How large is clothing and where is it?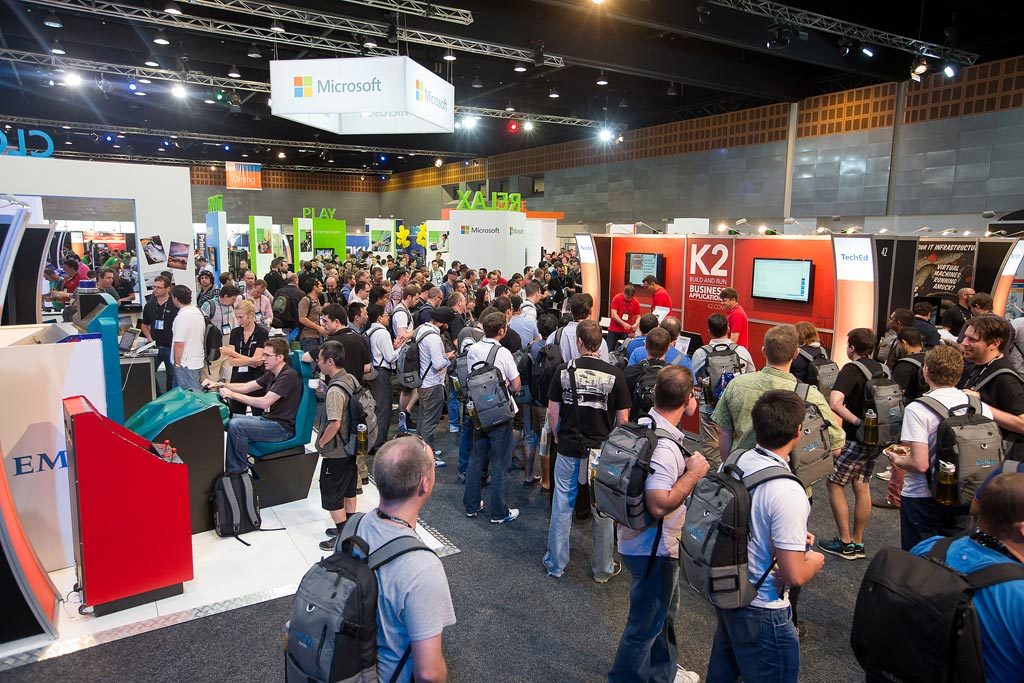
Bounding box: (261, 266, 281, 289).
